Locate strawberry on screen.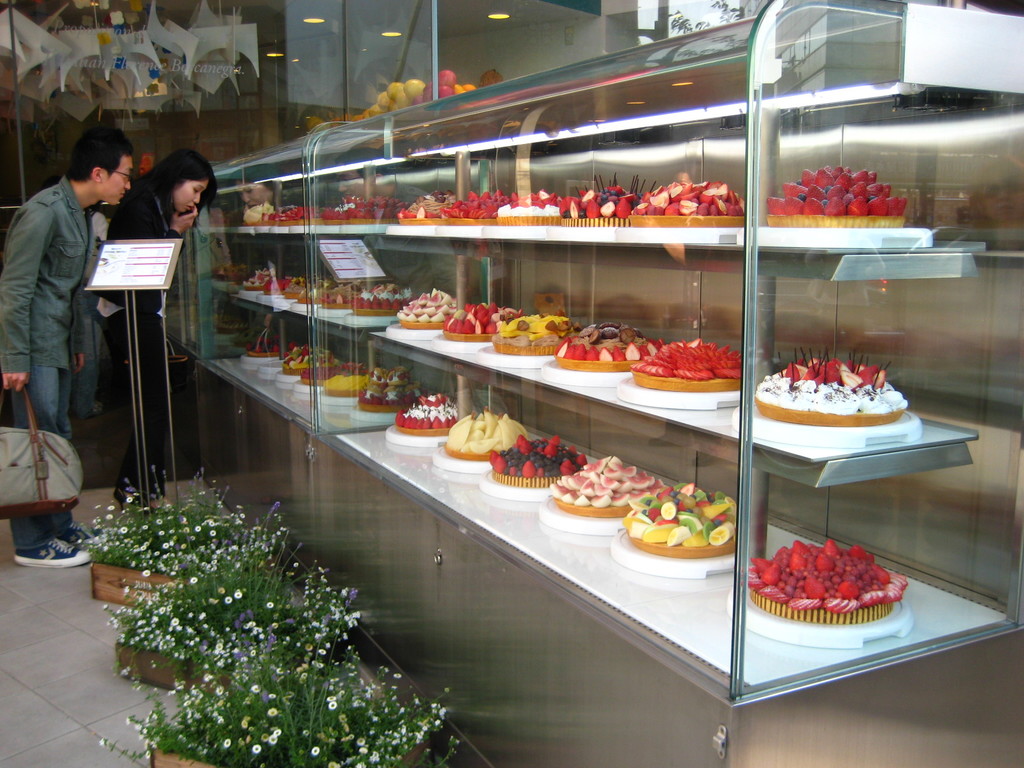
On screen at left=543, top=443, right=557, bottom=458.
